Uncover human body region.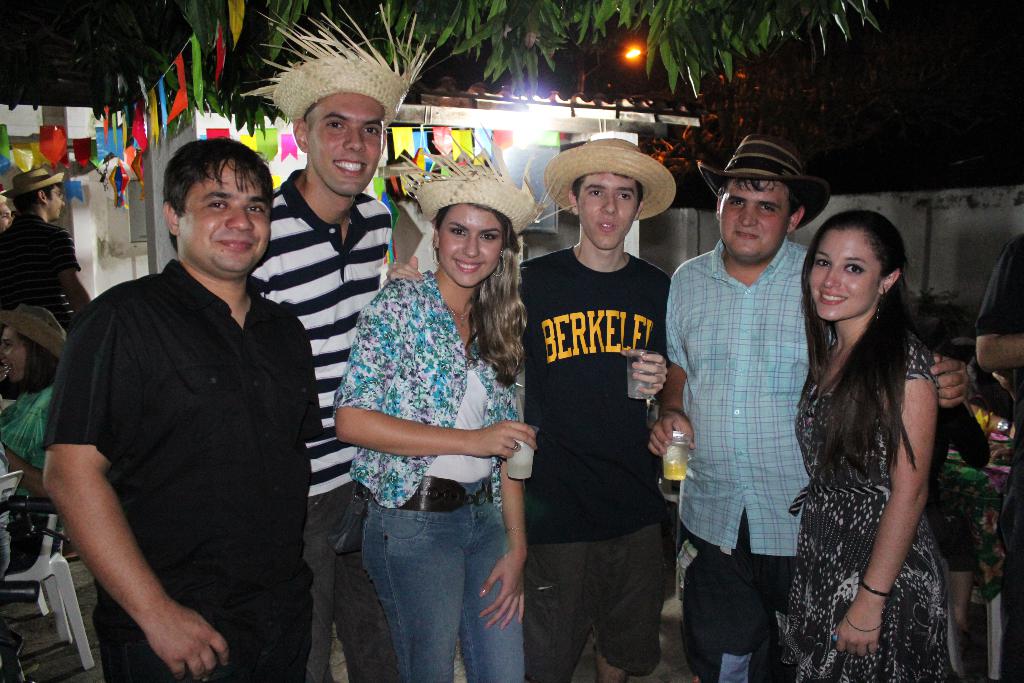
Uncovered: [x1=520, y1=138, x2=676, y2=682].
